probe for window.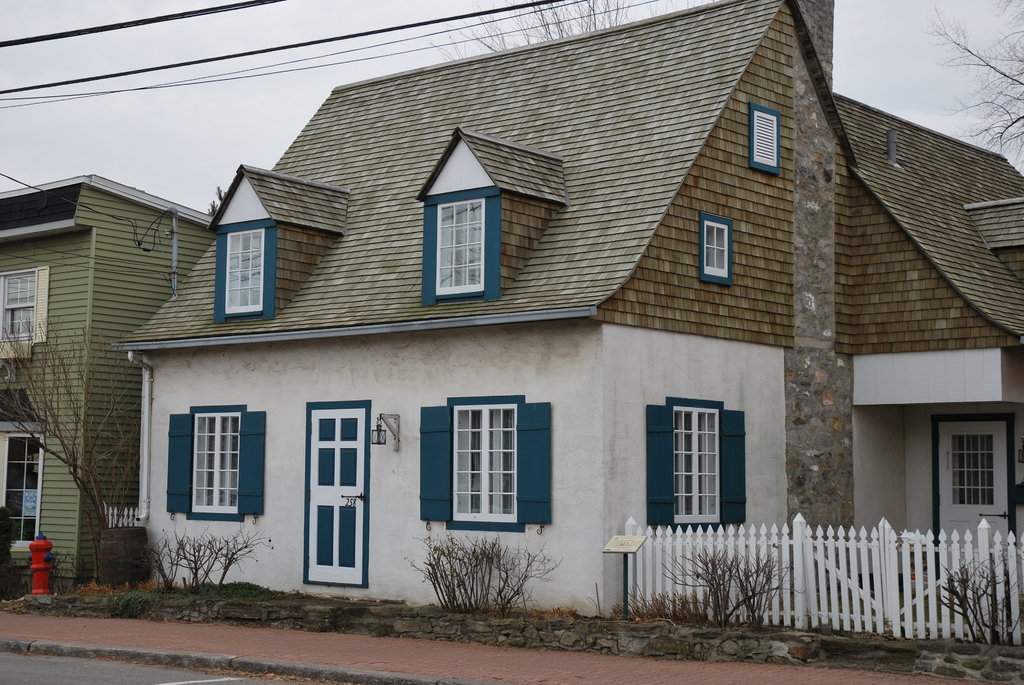
Probe result: locate(186, 411, 242, 516).
